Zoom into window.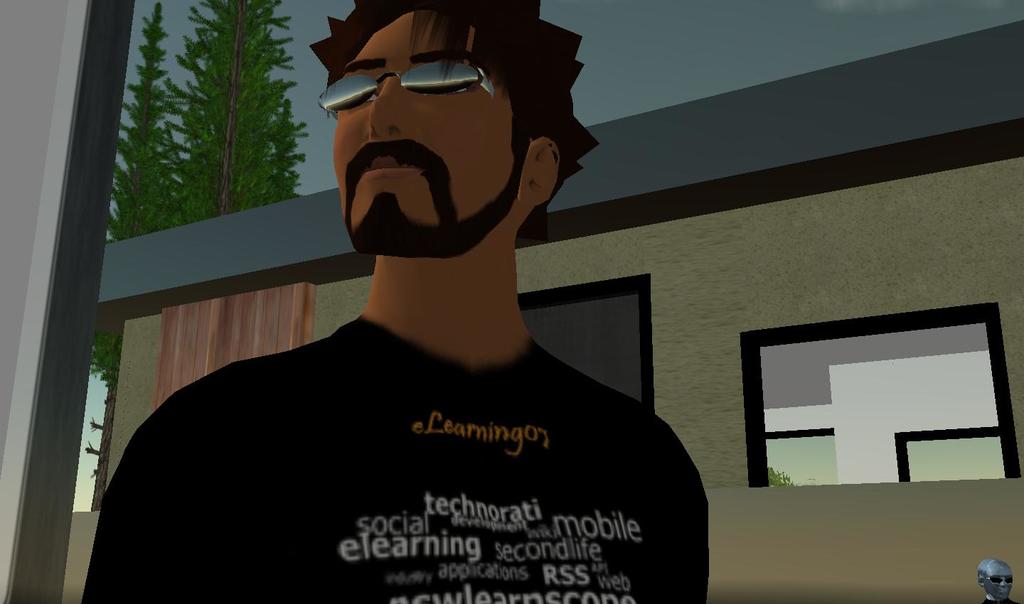
Zoom target: [left=900, top=420, right=1011, bottom=486].
